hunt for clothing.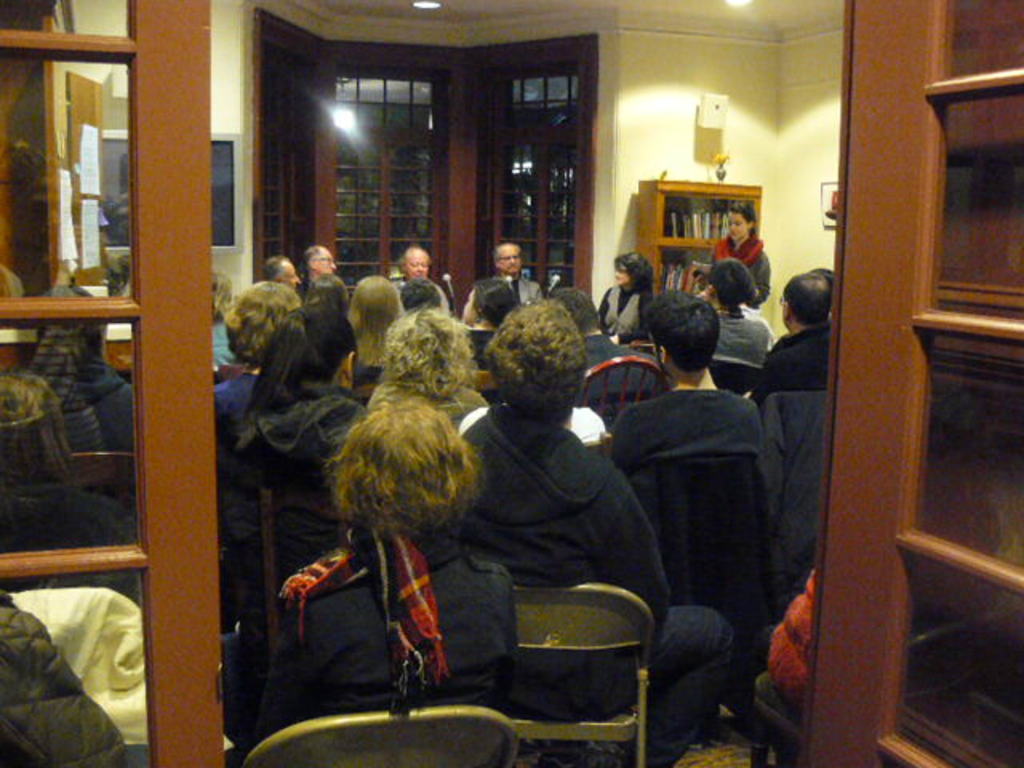
Hunted down at BBox(595, 286, 656, 339).
